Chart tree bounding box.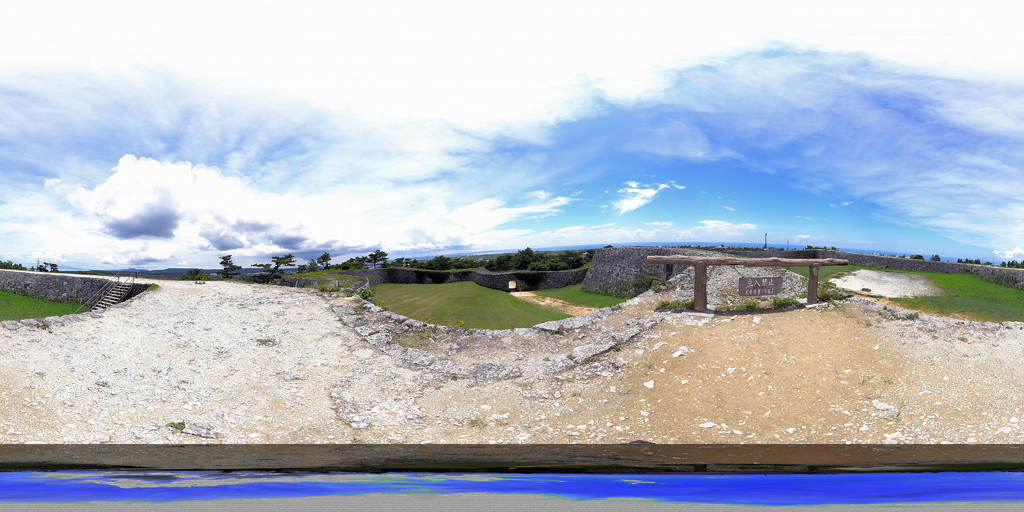
Charted: [x1=335, y1=245, x2=388, y2=271].
